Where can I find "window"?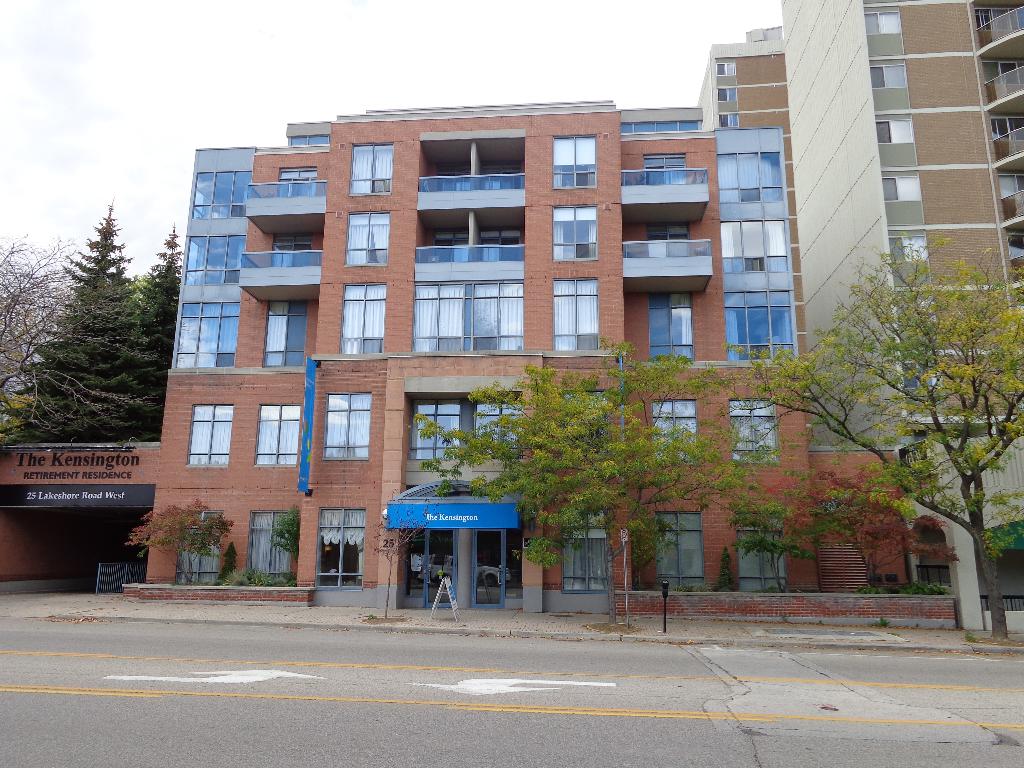
You can find it at rect(467, 400, 524, 454).
